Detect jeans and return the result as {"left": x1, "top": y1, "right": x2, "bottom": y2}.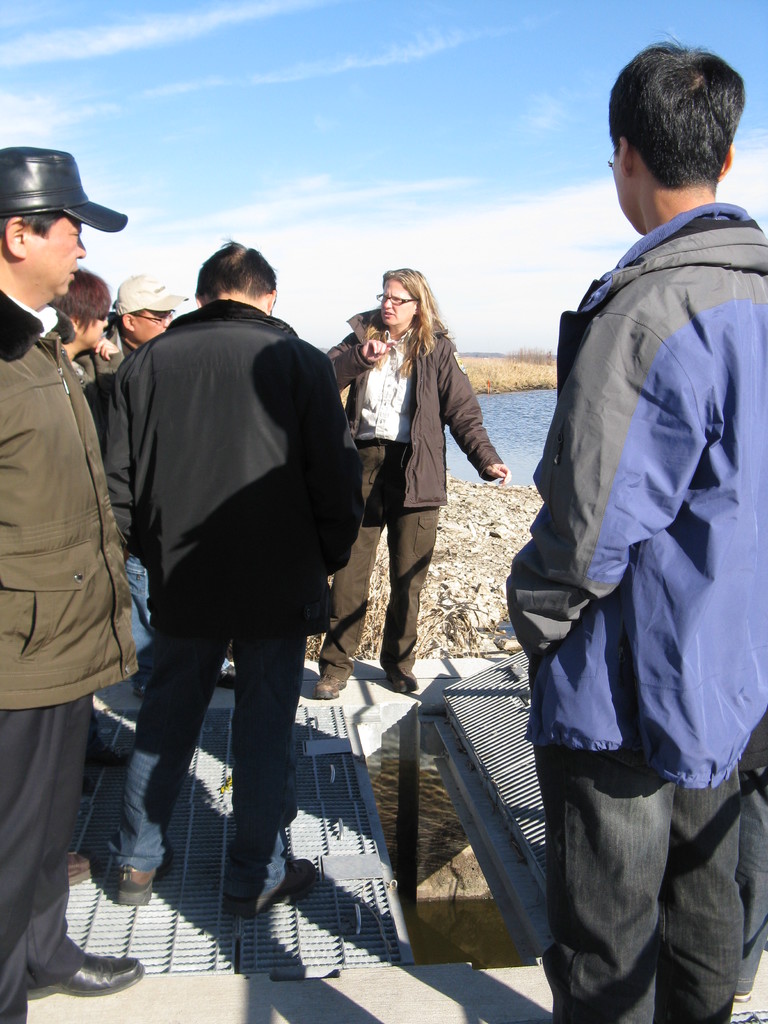
{"left": 126, "top": 554, "right": 156, "bottom": 648}.
